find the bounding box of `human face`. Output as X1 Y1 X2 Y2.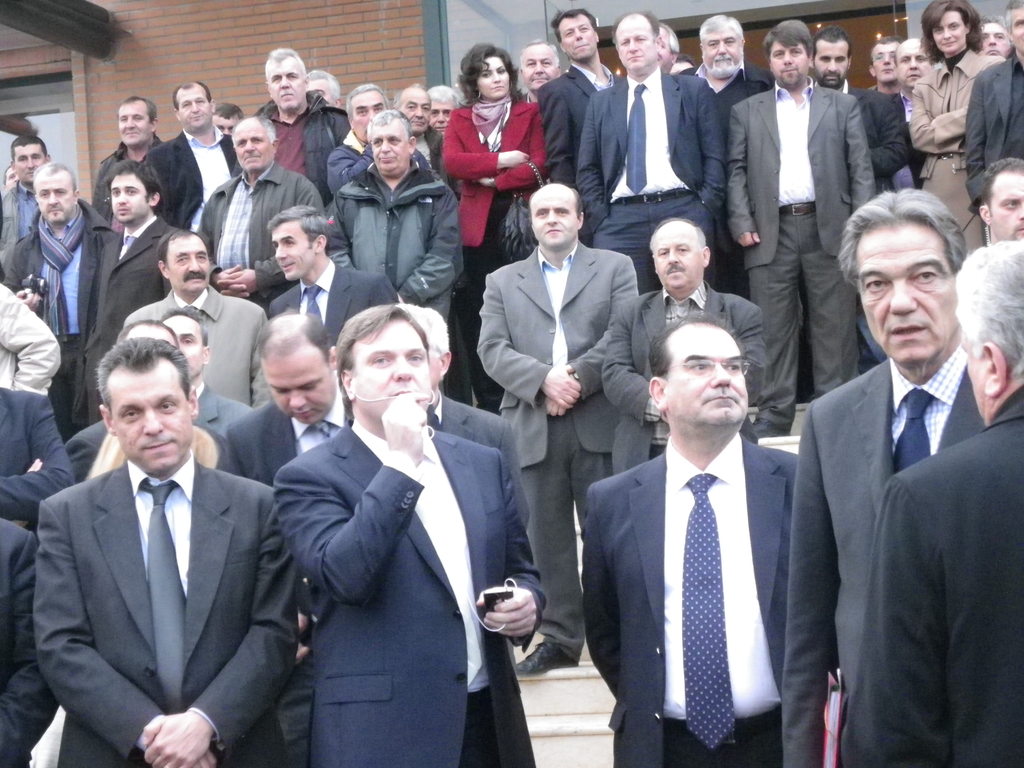
160 316 202 378.
